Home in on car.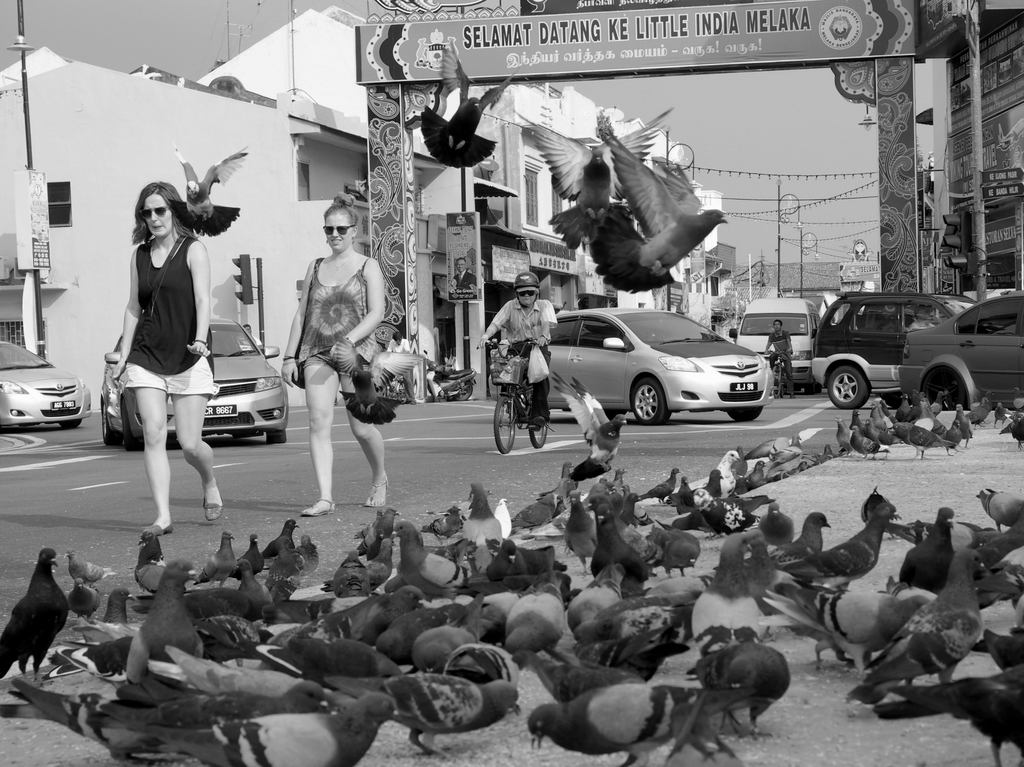
Homed in at select_region(0, 333, 90, 436).
